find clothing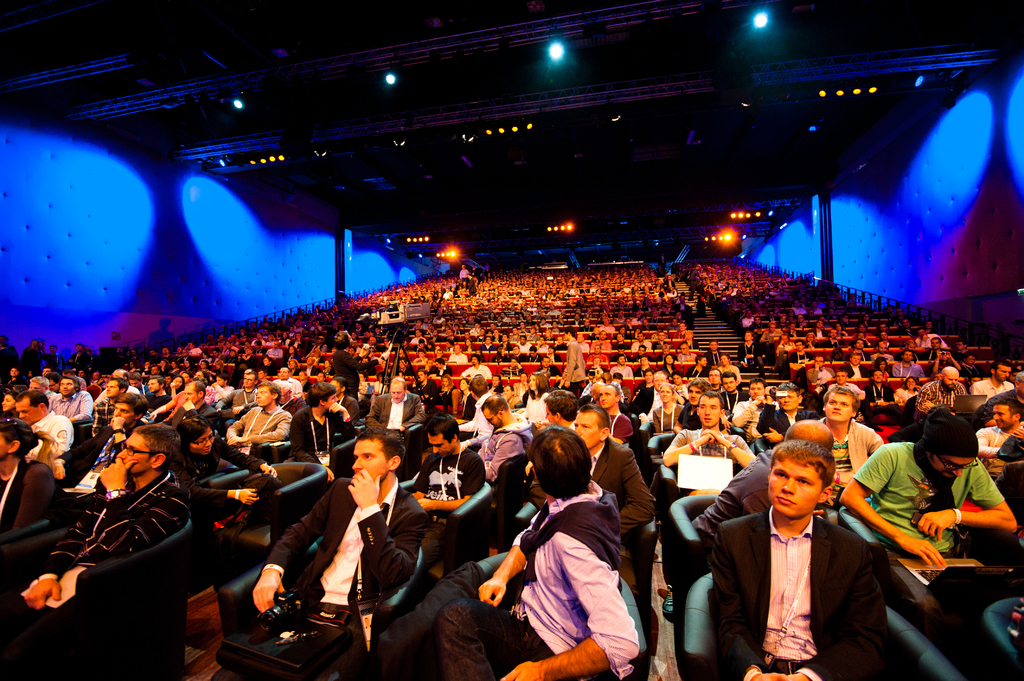
bbox(608, 411, 632, 440)
